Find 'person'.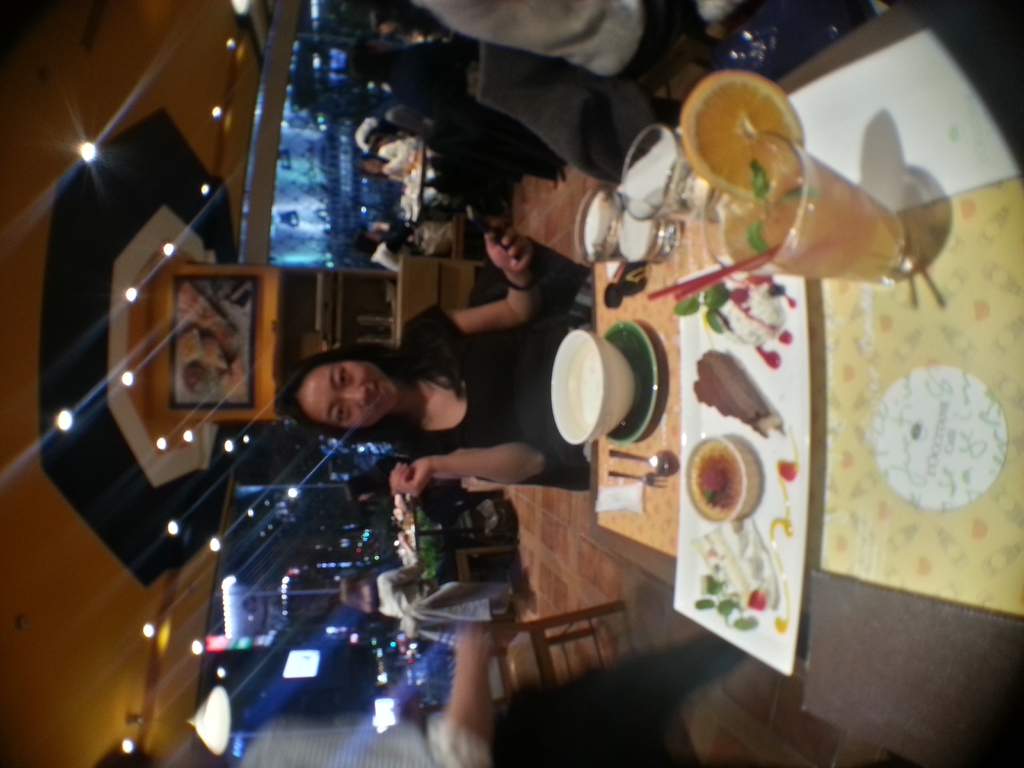
[left=334, top=540, right=426, bottom=626].
